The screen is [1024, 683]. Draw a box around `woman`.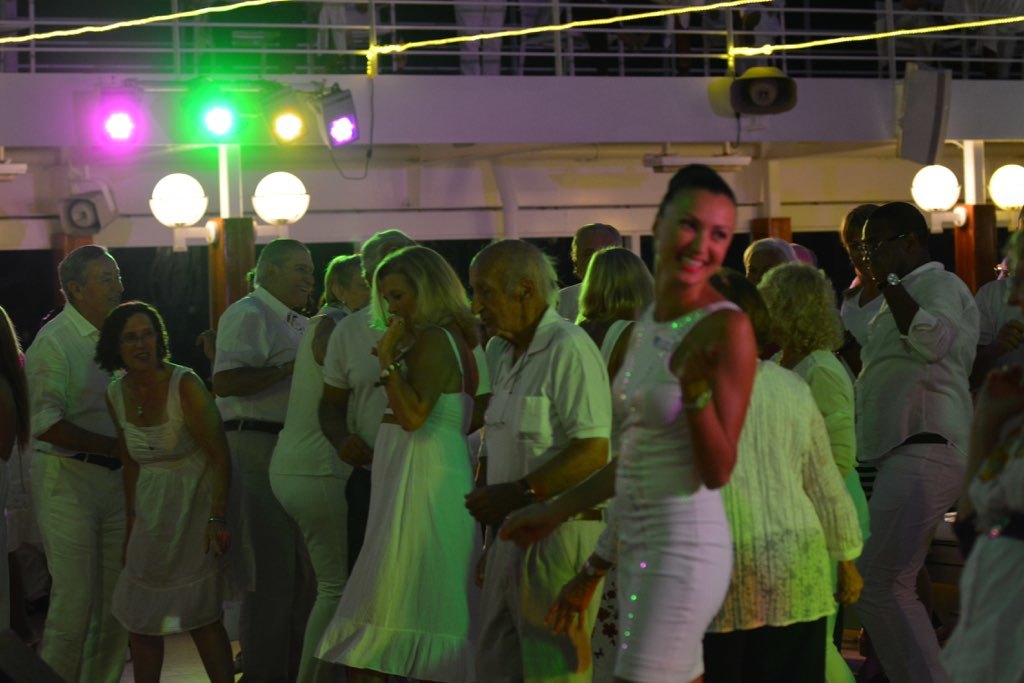
310:246:480:682.
